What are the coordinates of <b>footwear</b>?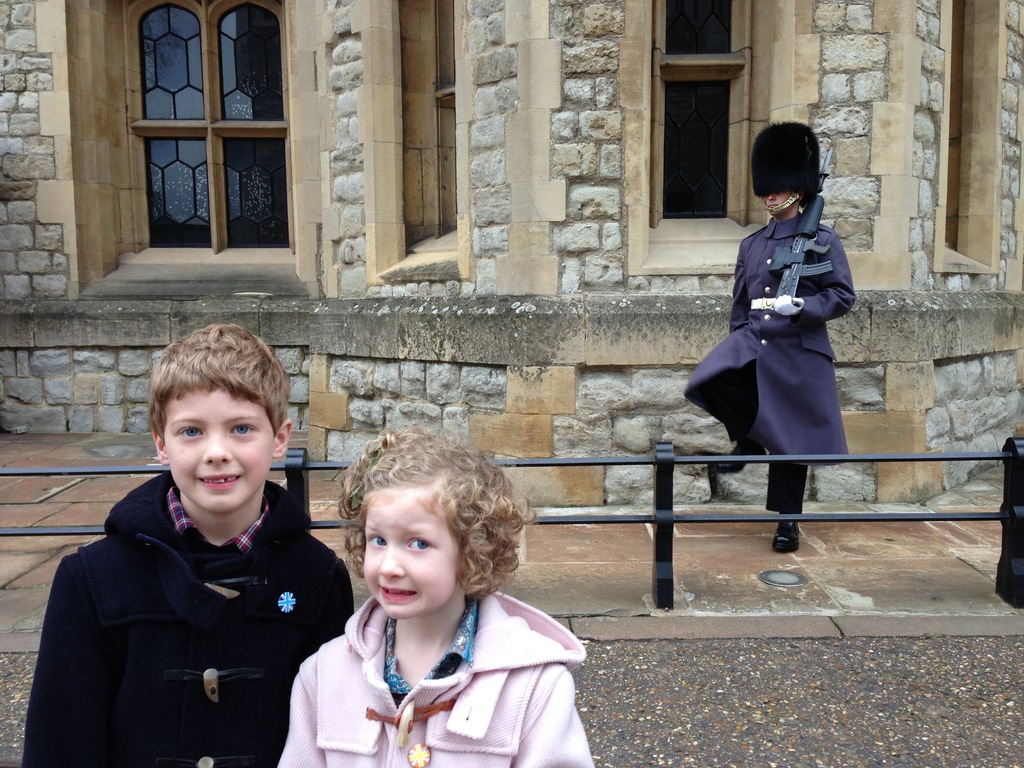
locate(708, 440, 782, 474).
